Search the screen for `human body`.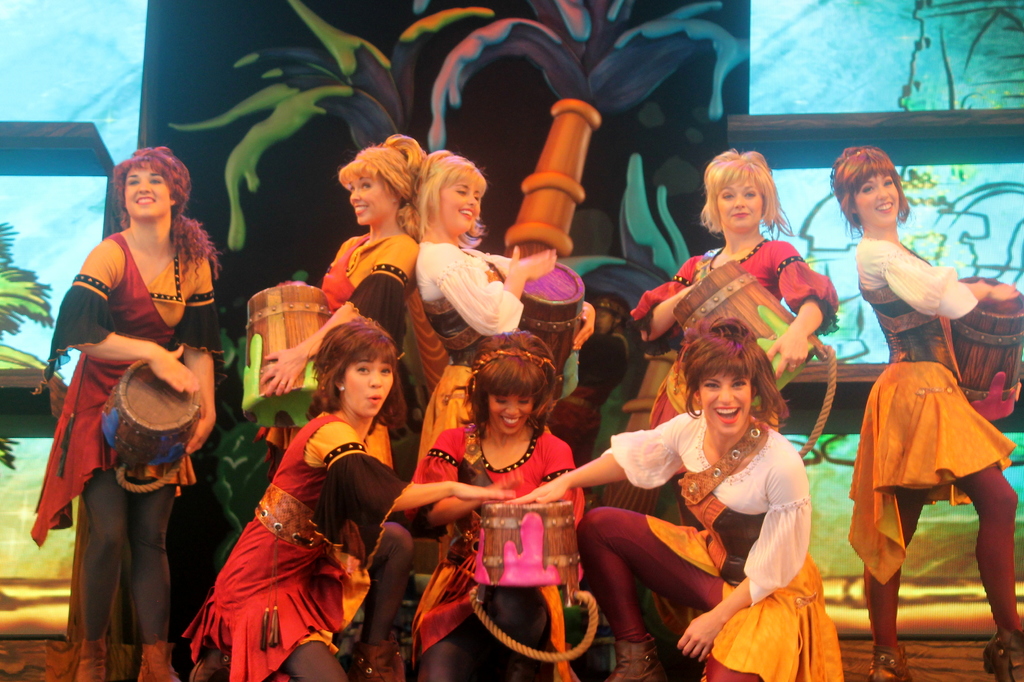
Found at crop(183, 309, 522, 681).
